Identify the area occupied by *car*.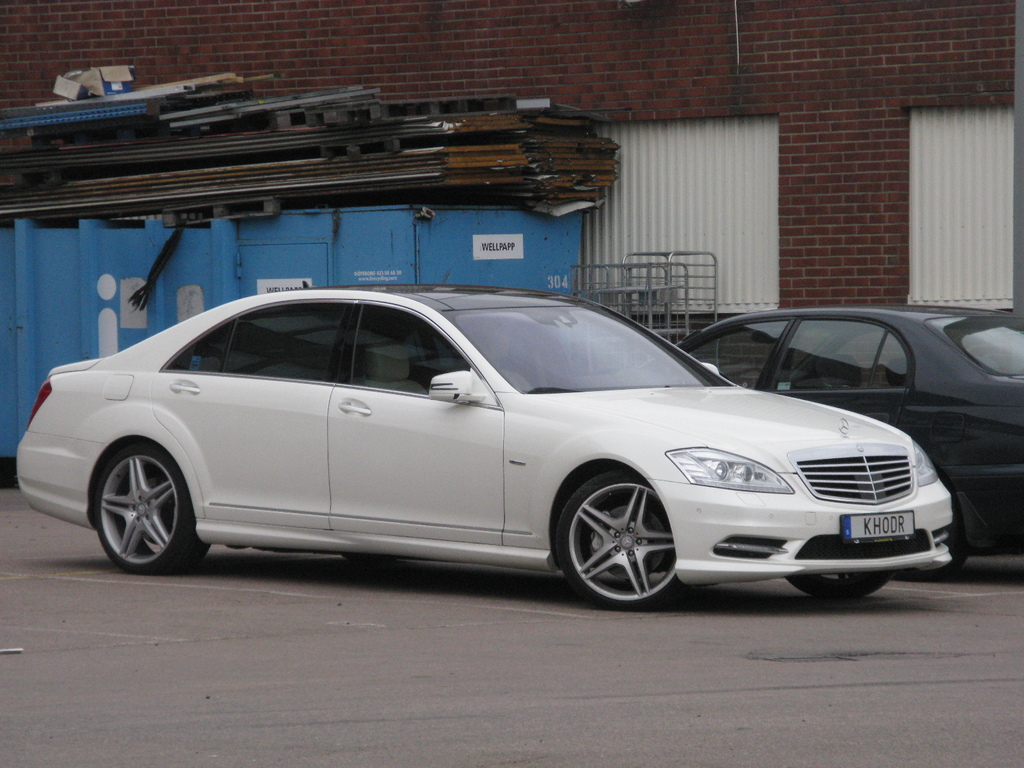
Area: left=680, top=286, right=1023, bottom=573.
